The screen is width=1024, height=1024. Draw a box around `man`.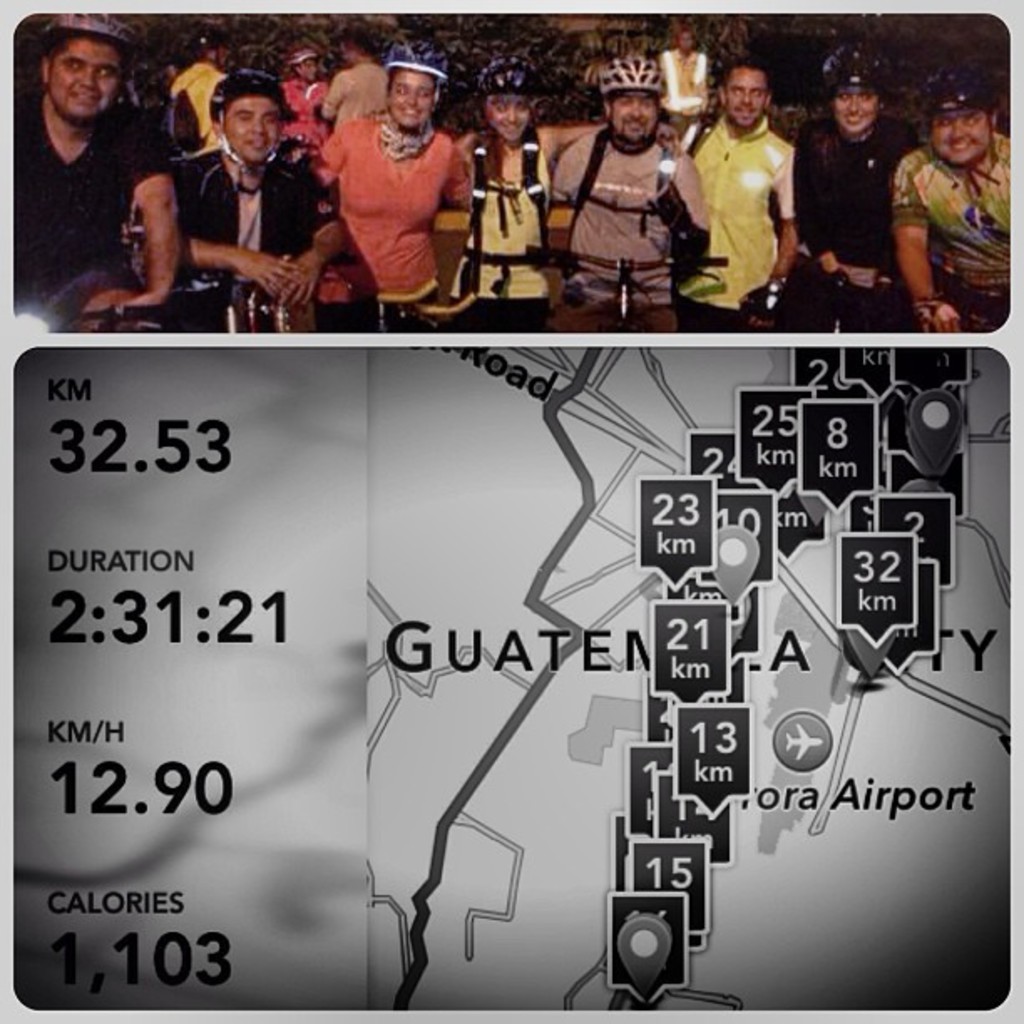
(x1=545, y1=44, x2=714, y2=343).
